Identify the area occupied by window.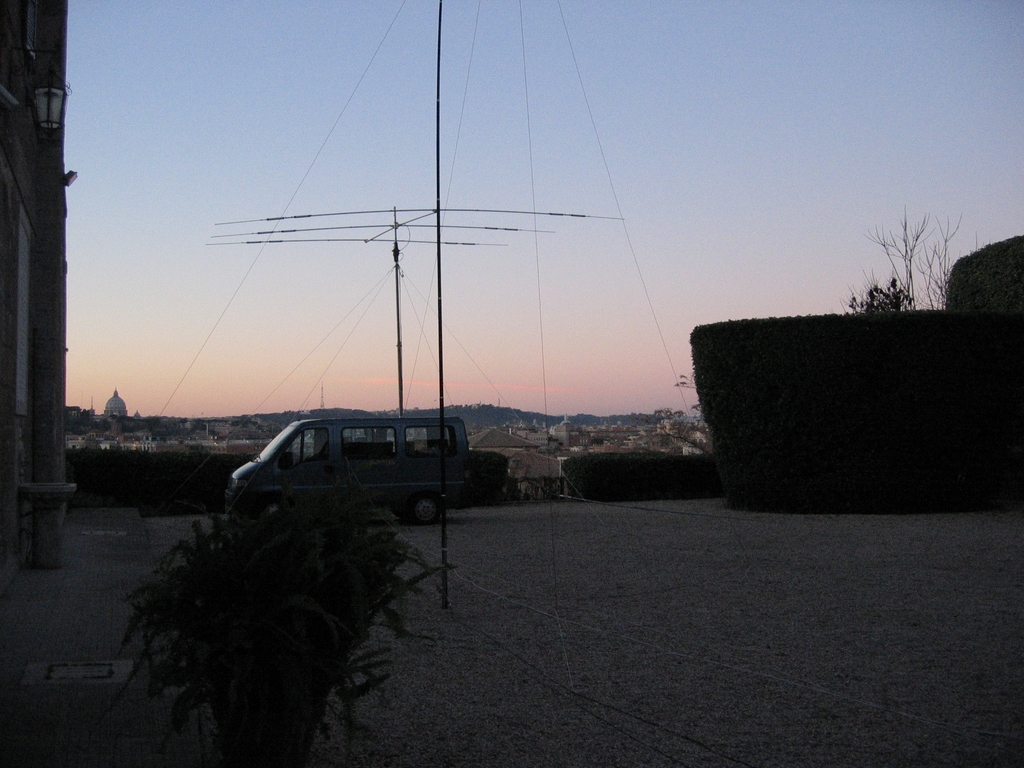
Area: bbox=(342, 429, 395, 462).
